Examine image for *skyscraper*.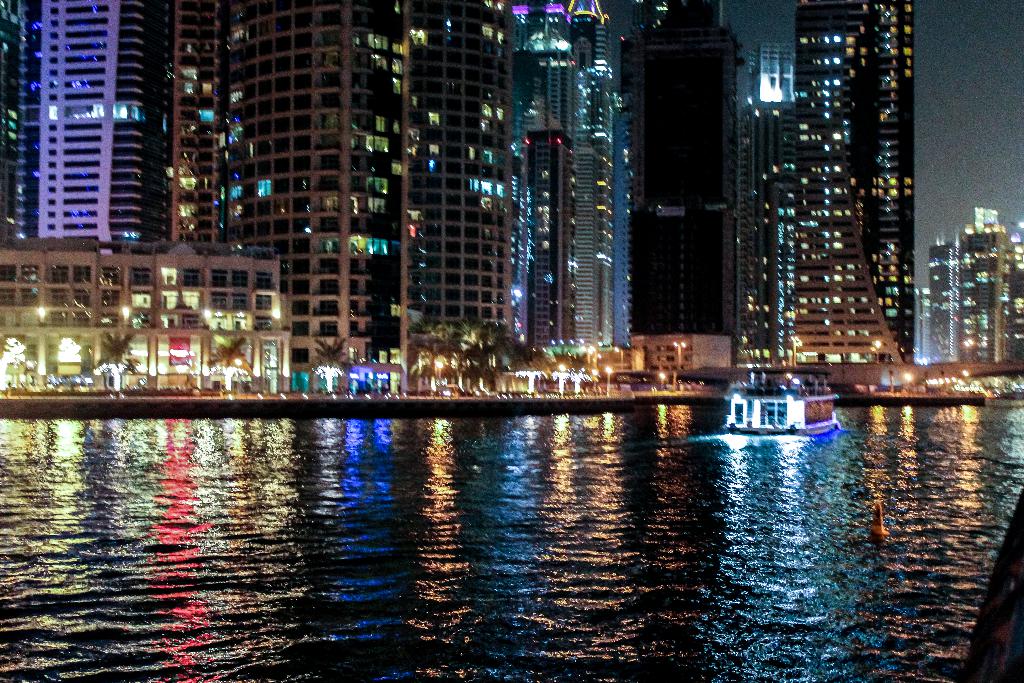
Examination result: 258/7/427/394.
